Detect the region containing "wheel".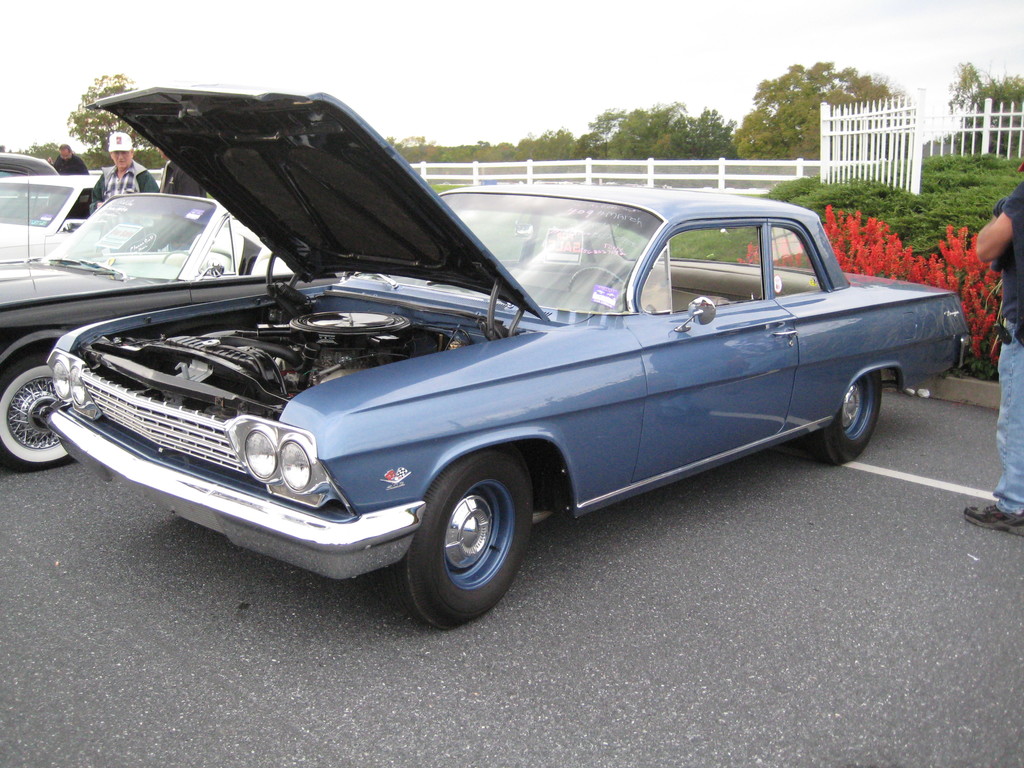
<bbox>0, 316, 94, 471</bbox>.
